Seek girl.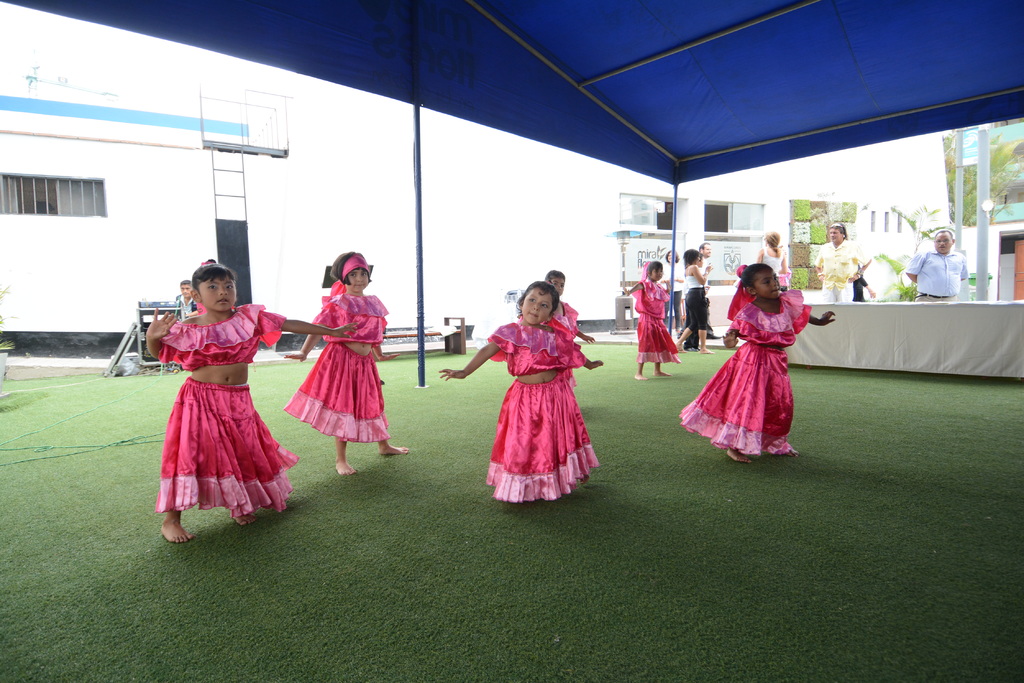
crop(623, 261, 680, 387).
